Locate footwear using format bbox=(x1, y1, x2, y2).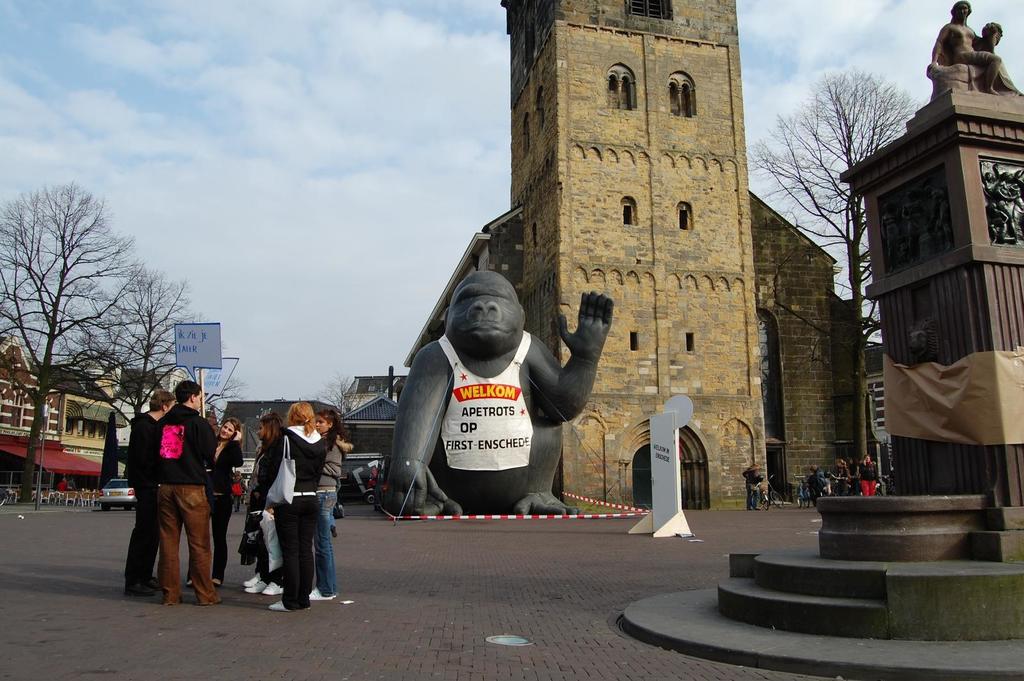
bbox=(243, 578, 266, 594).
